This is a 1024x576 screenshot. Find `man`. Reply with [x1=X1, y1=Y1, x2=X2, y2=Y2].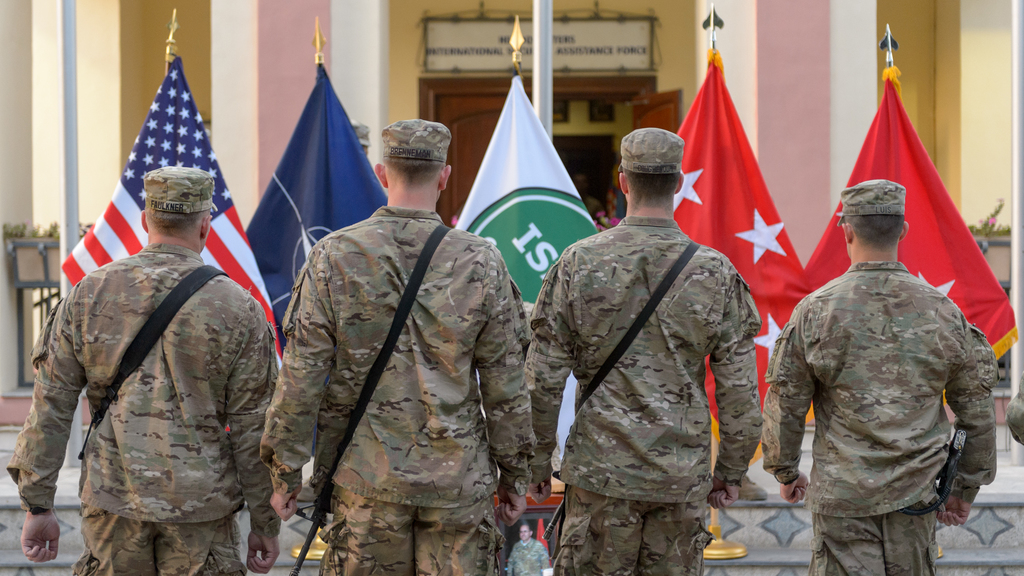
[x1=6, y1=162, x2=282, y2=575].
